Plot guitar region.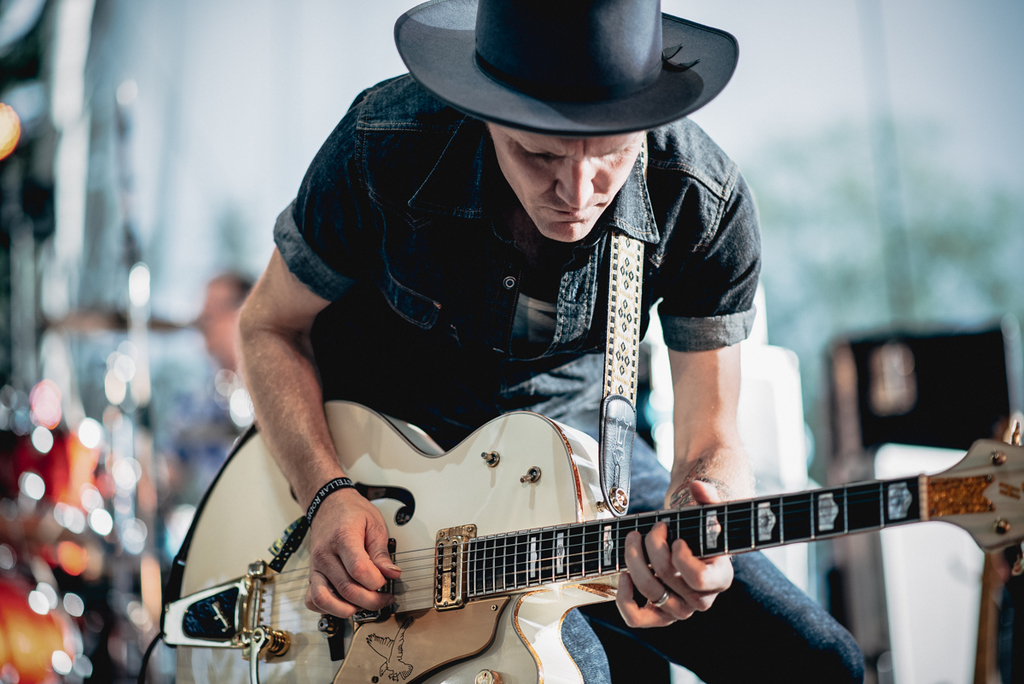
Plotted at [x1=218, y1=406, x2=1009, y2=683].
